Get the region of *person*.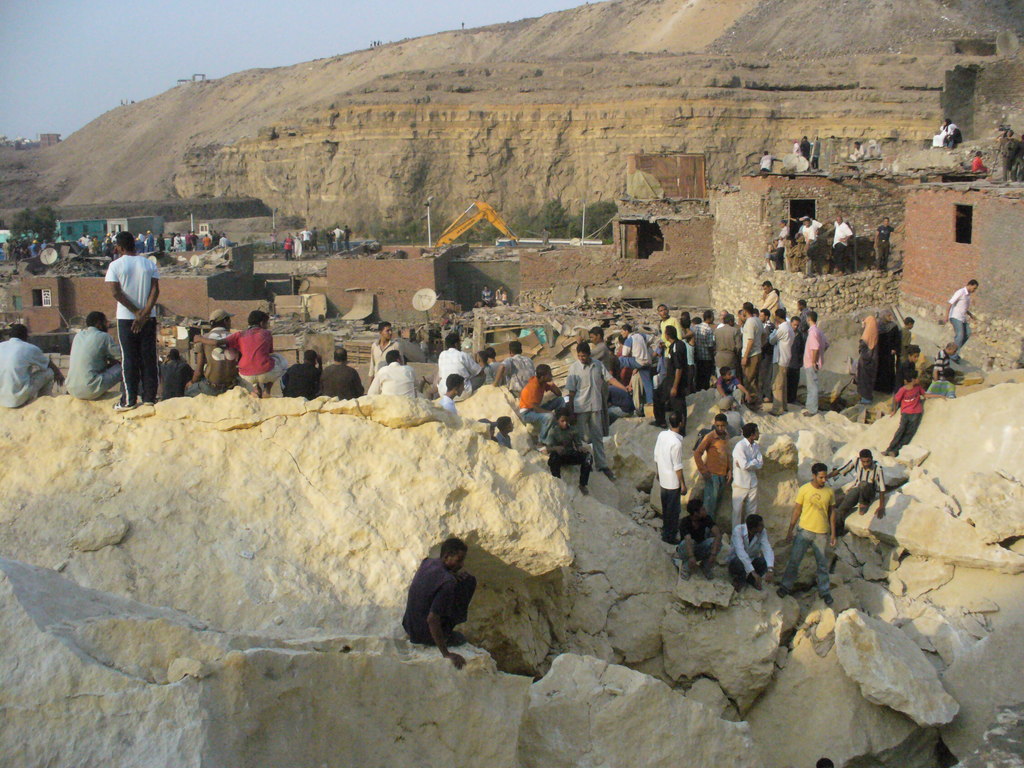
x1=690, y1=315, x2=701, y2=333.
